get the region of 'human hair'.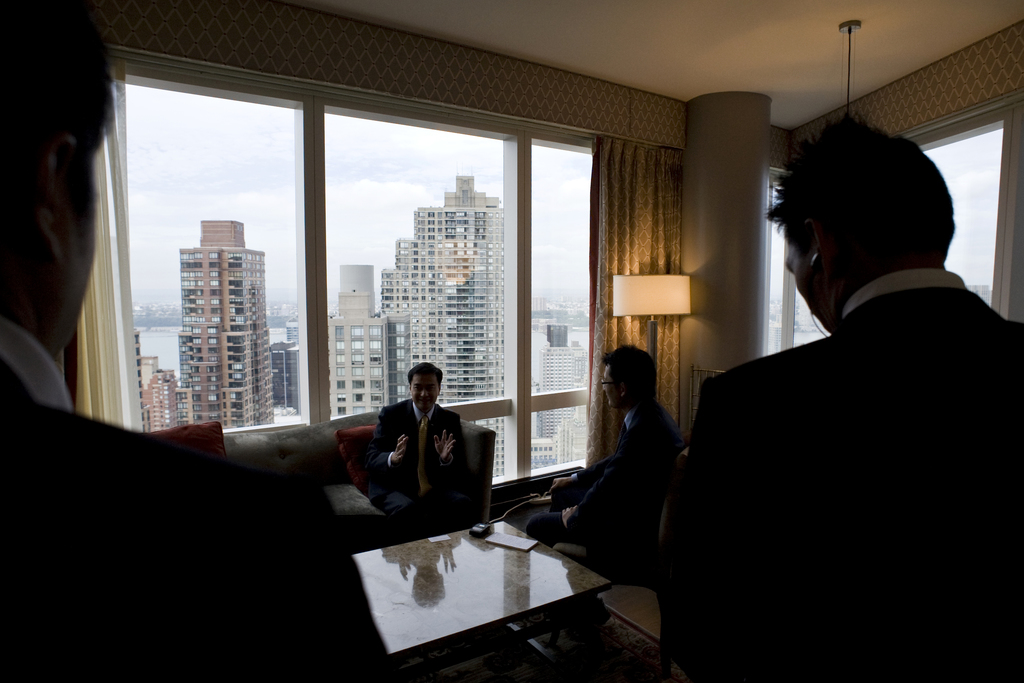
x1=404, y1=359, x2=444, y2=378.
